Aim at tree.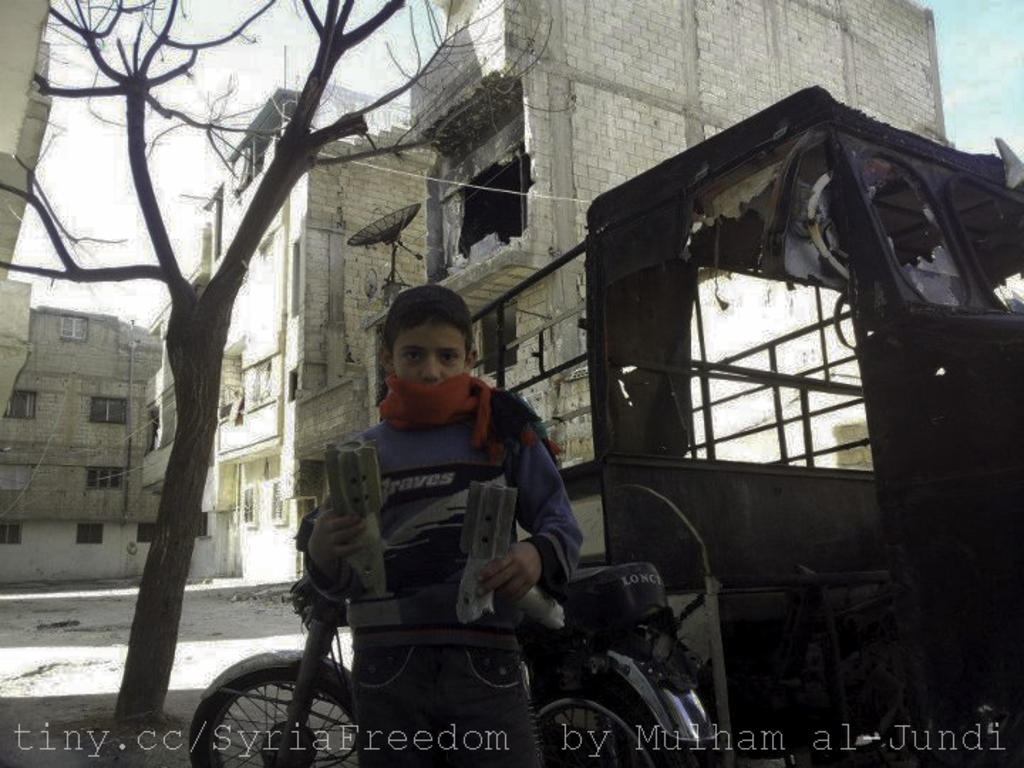
Aimed at 0:0:563:730.
